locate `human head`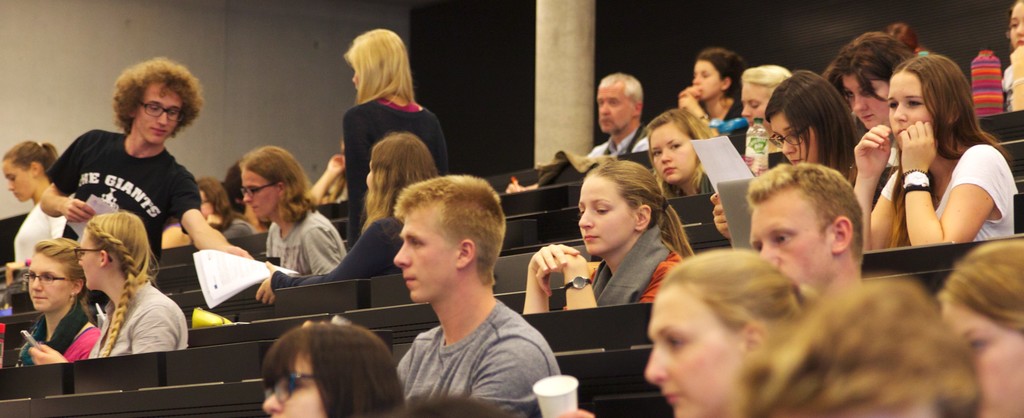
select_region(692, 50, 746, 101)
